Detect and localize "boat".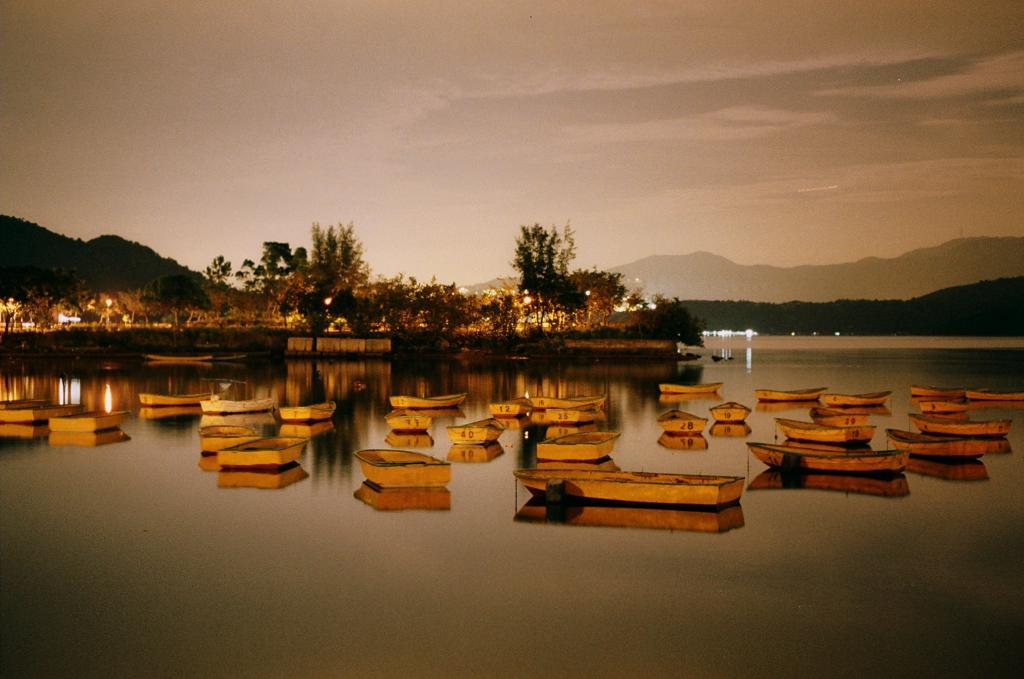
Localized at x1=385, y1=403, x2=432, y2=436.
